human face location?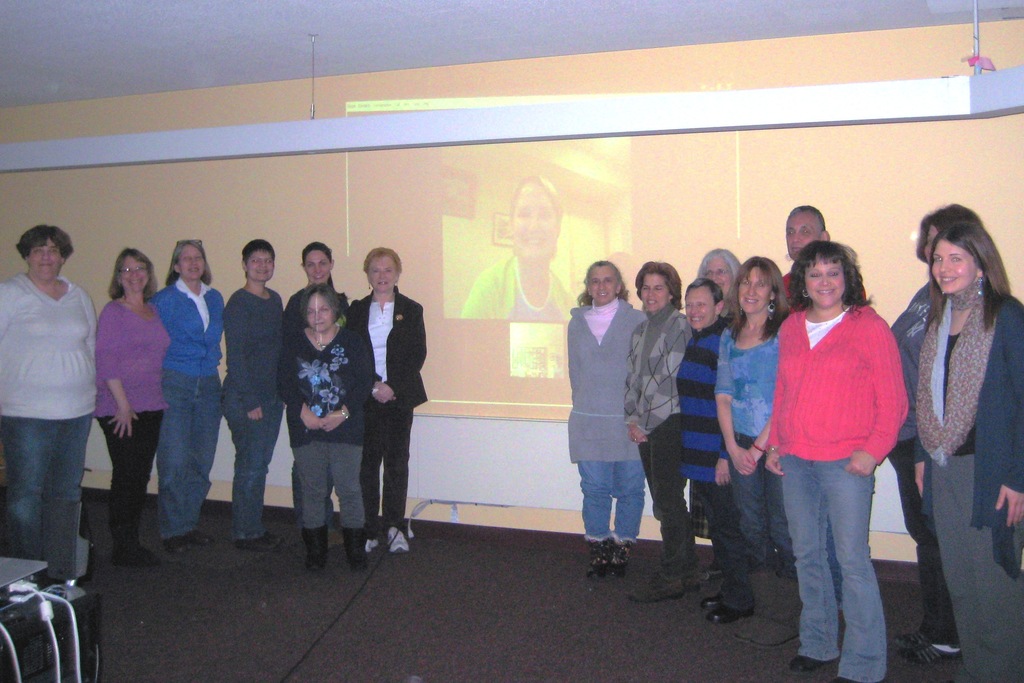
box=[933, 240, 979, 295]
